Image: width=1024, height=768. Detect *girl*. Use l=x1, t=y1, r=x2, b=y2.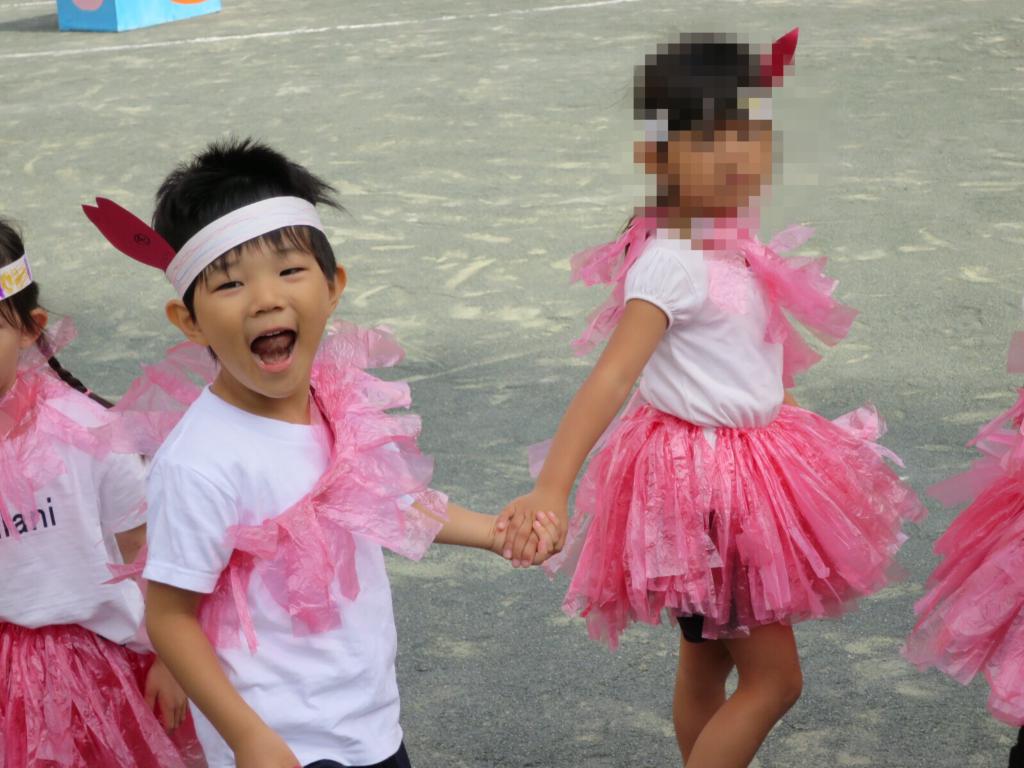
l=0, t=205, r=207, b=767.
